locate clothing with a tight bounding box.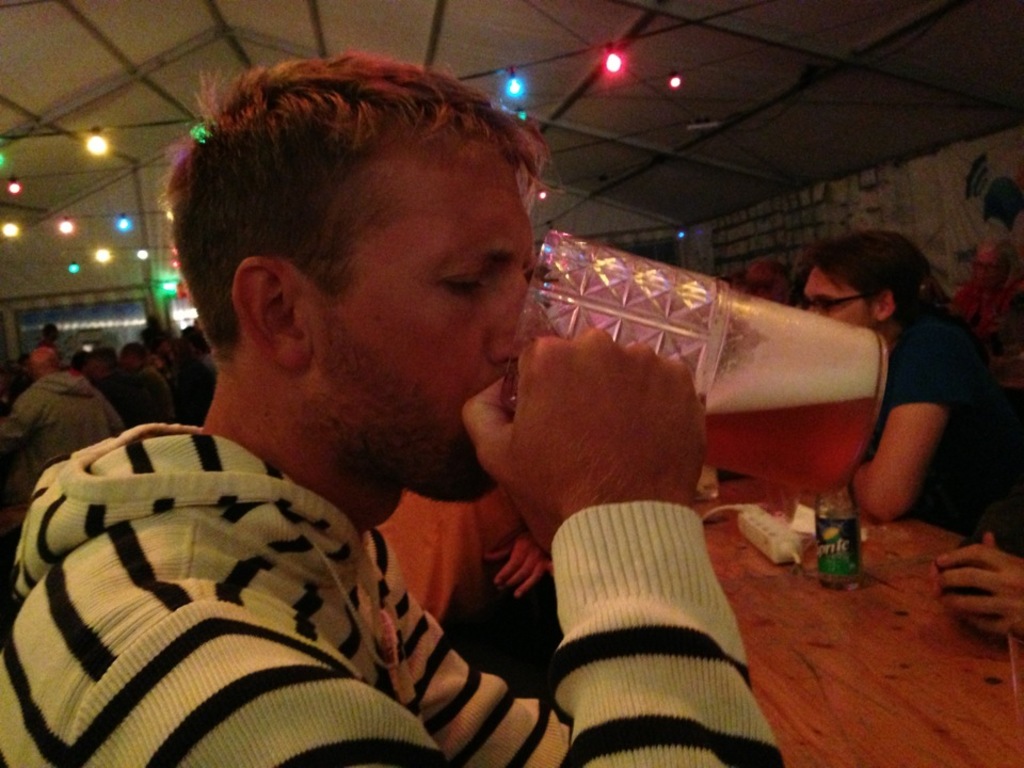
117/356/179/418.
